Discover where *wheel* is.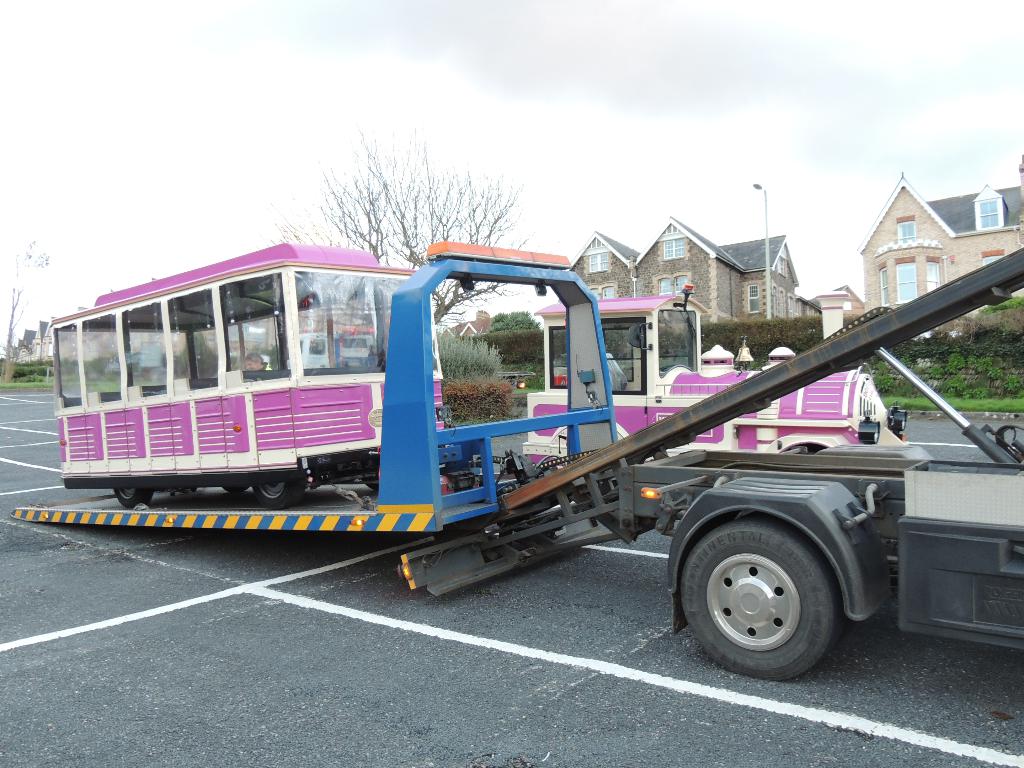
Discovered at l=108, t=486, r=156, b=508.
